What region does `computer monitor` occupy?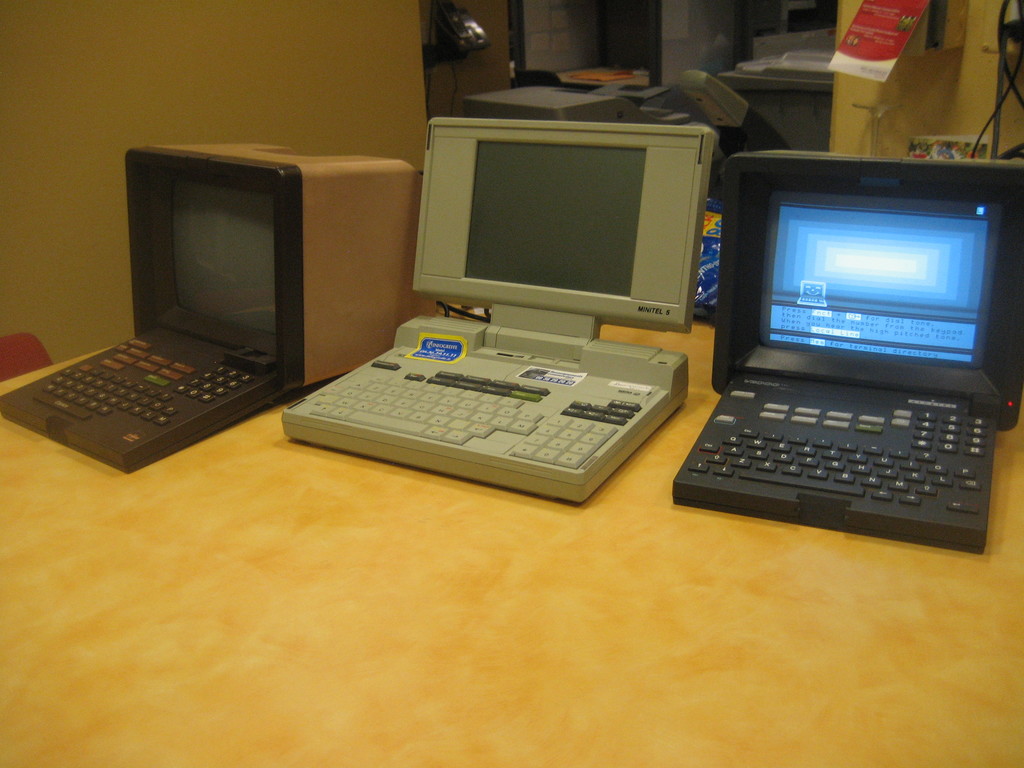
(left=126, top=142, right=444, bottom=387).
